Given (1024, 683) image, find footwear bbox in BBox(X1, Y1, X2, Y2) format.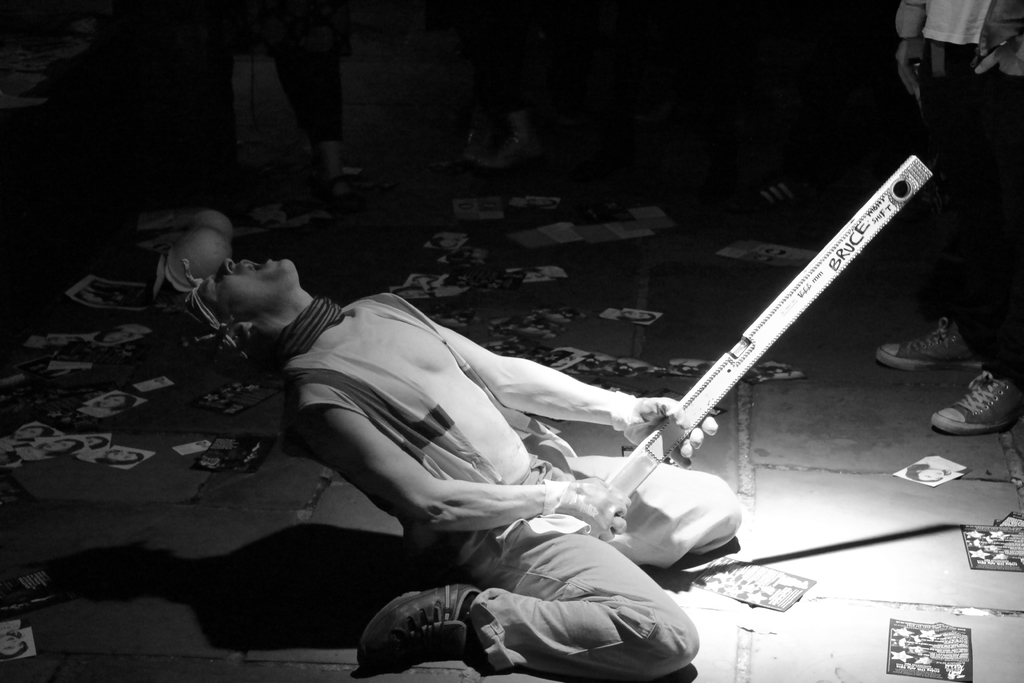
BBox(874, 320, 977, 370).
